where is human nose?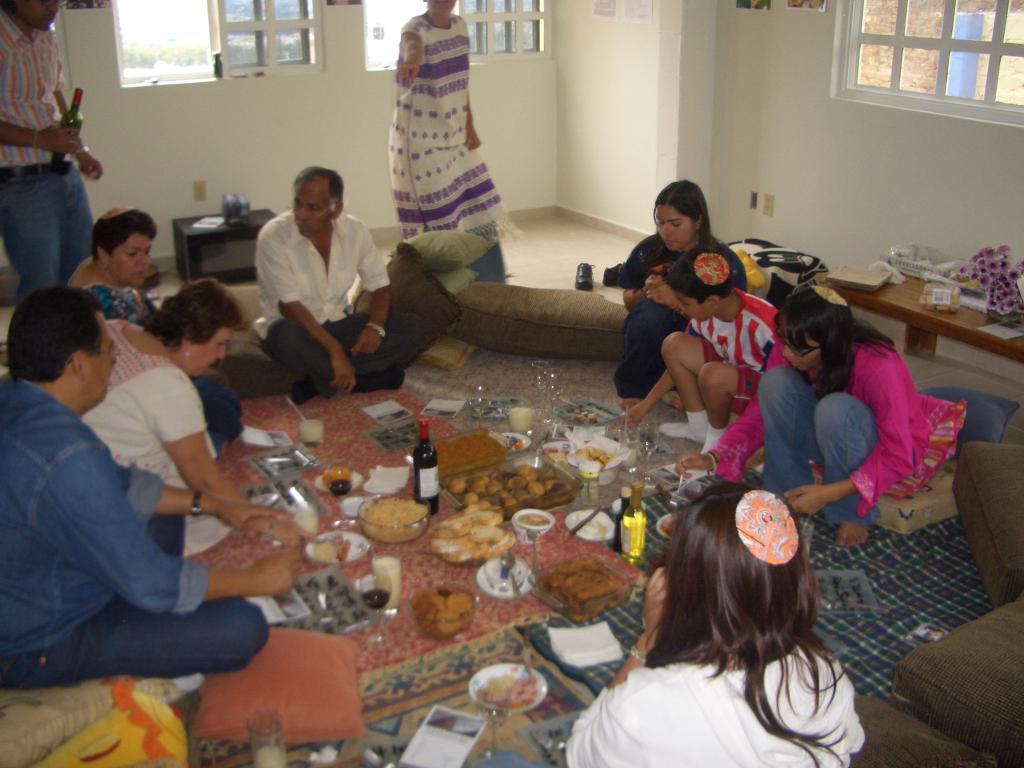
rect(662, 221, 672, 236).
